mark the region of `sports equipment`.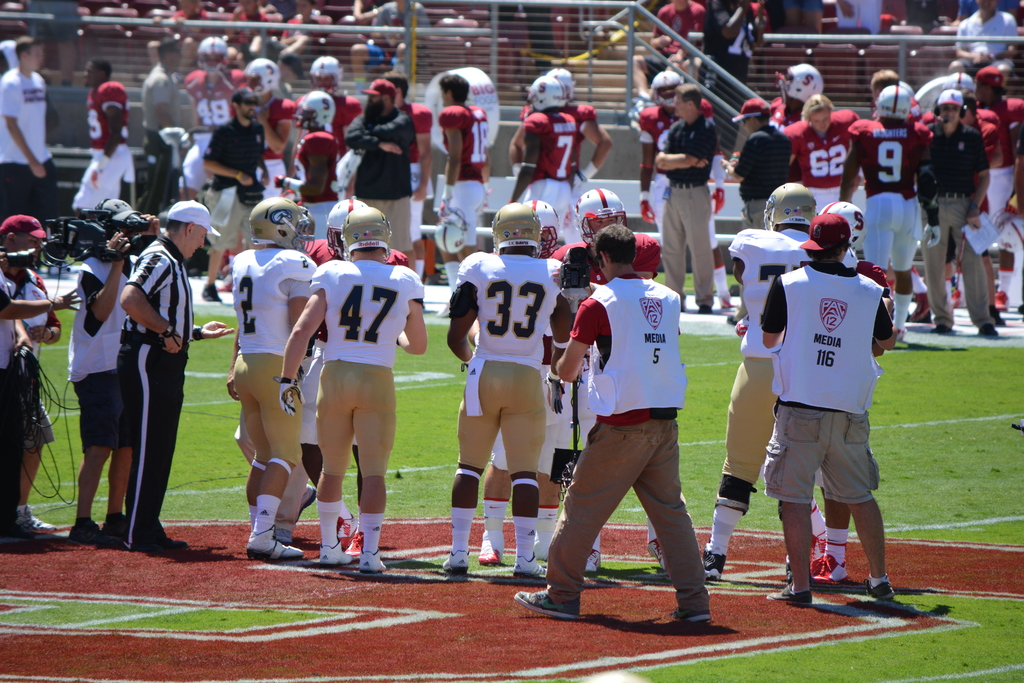
Region: [520, 198, 557, 255].
